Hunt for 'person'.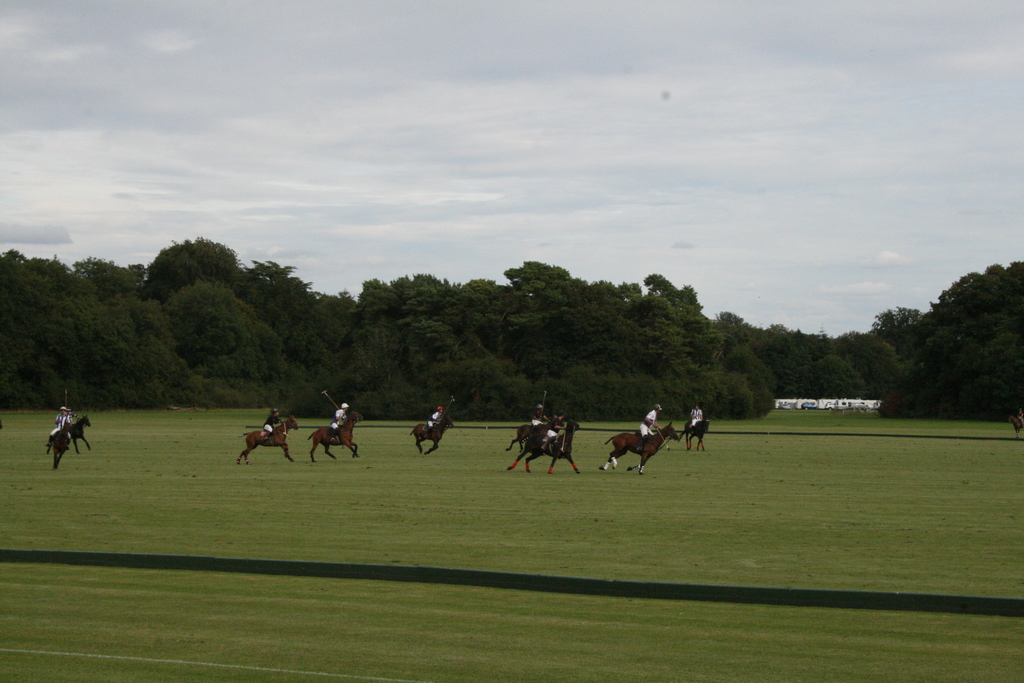
Hunted down at locate(44, 404, 74, 452).
